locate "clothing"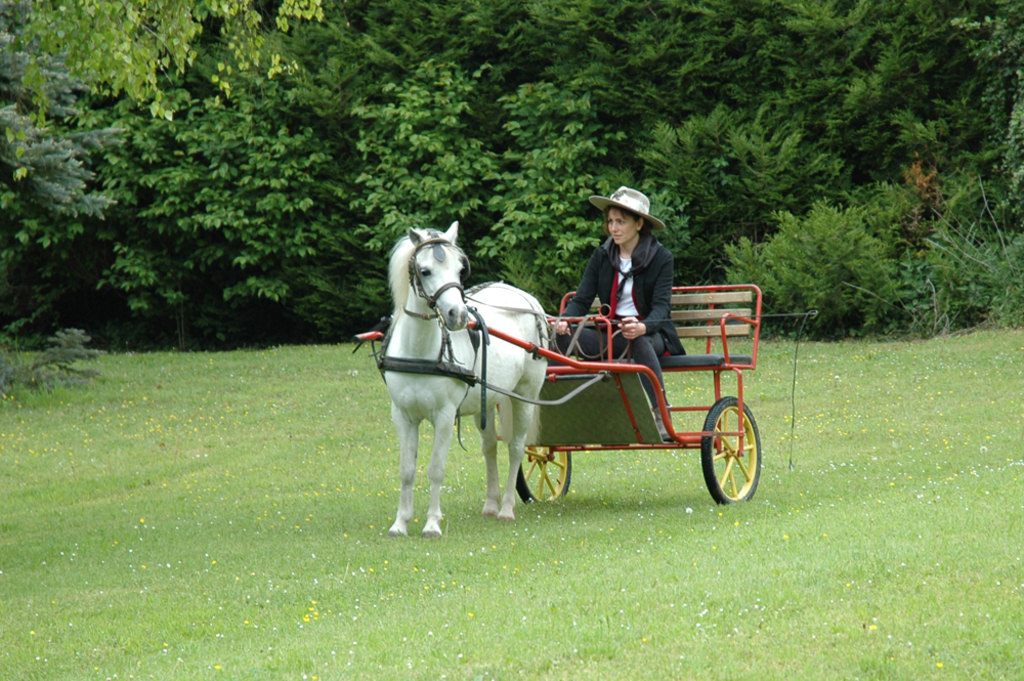
(562,231,686,352)
